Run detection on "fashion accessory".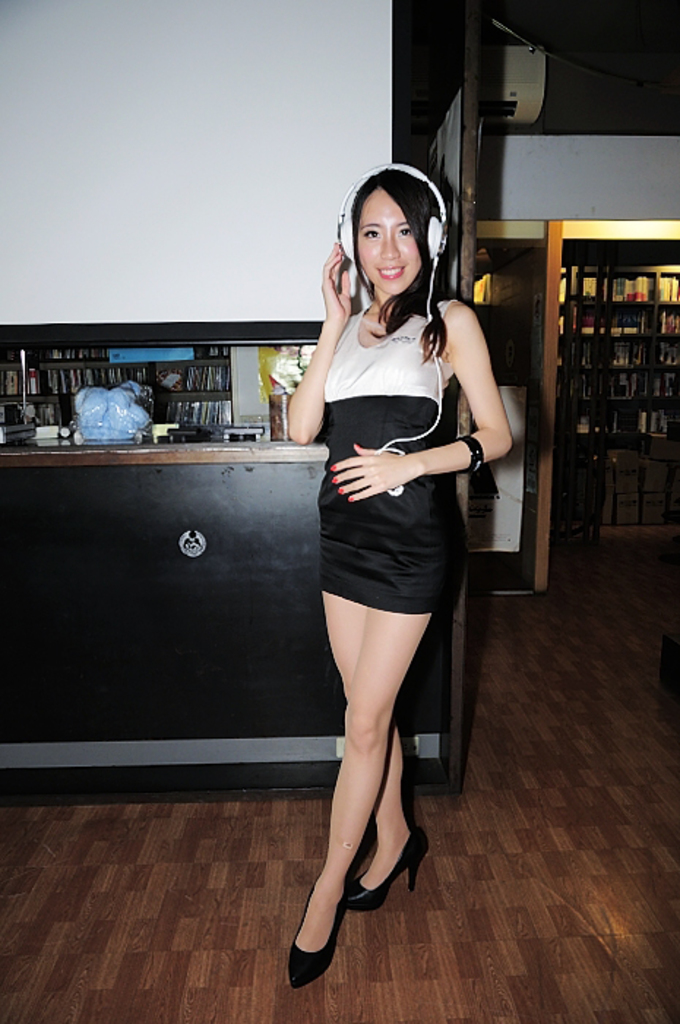
Result: [left=456, top=429, right=486, bottom=474].
